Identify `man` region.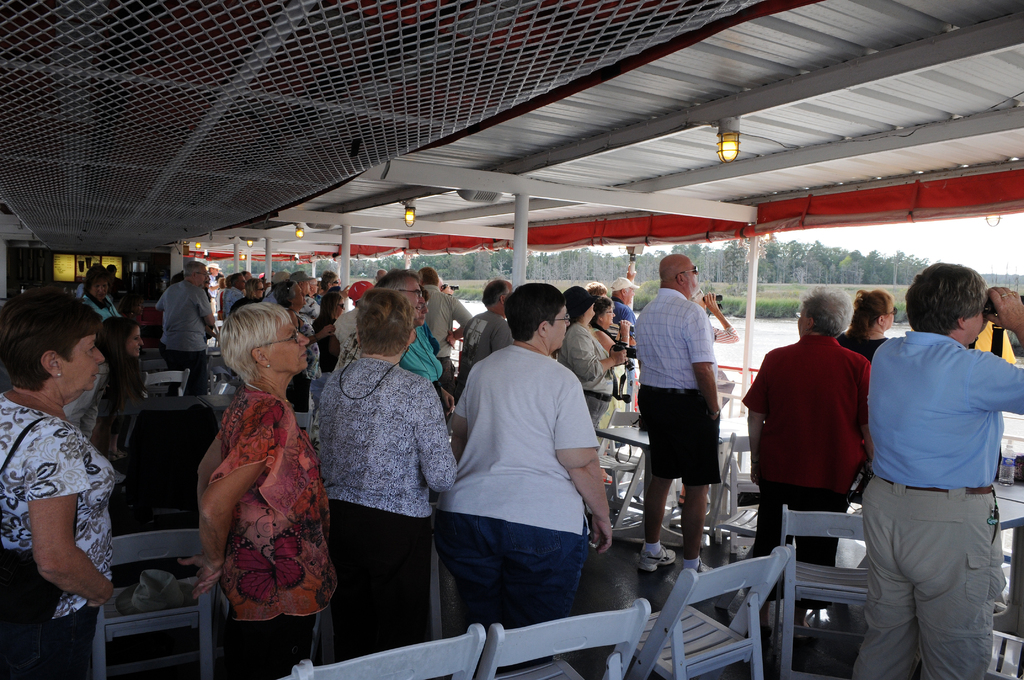
Region: (850, 263, 1023, 679).
